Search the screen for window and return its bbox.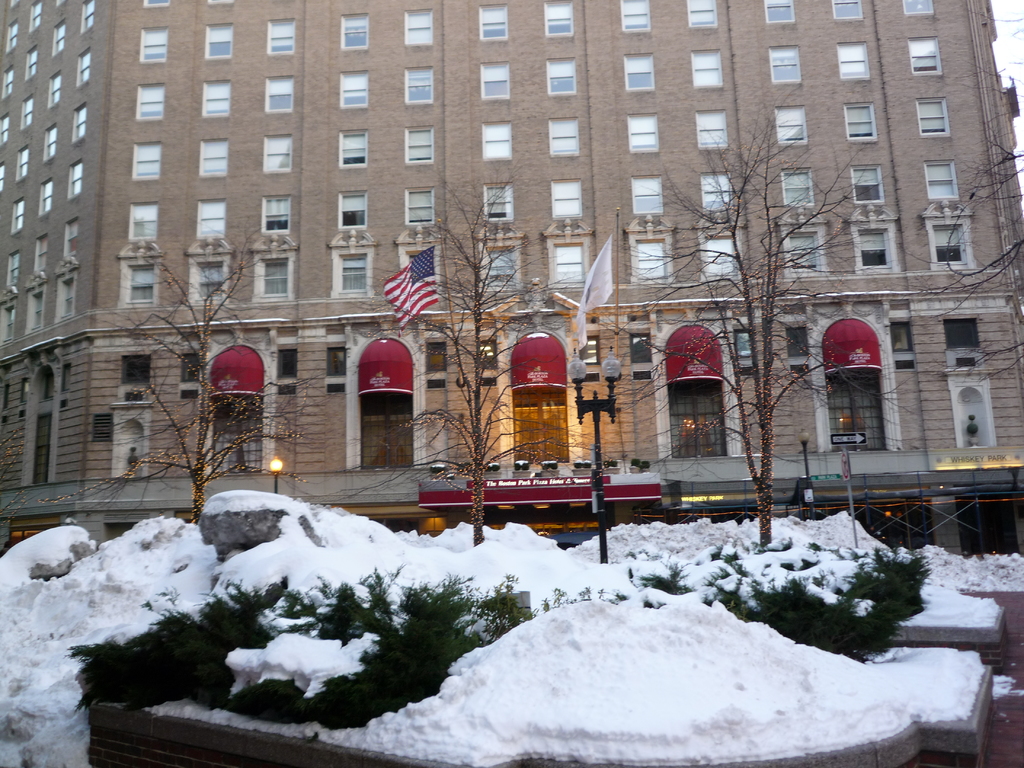
Found: 127:201:157:239.
